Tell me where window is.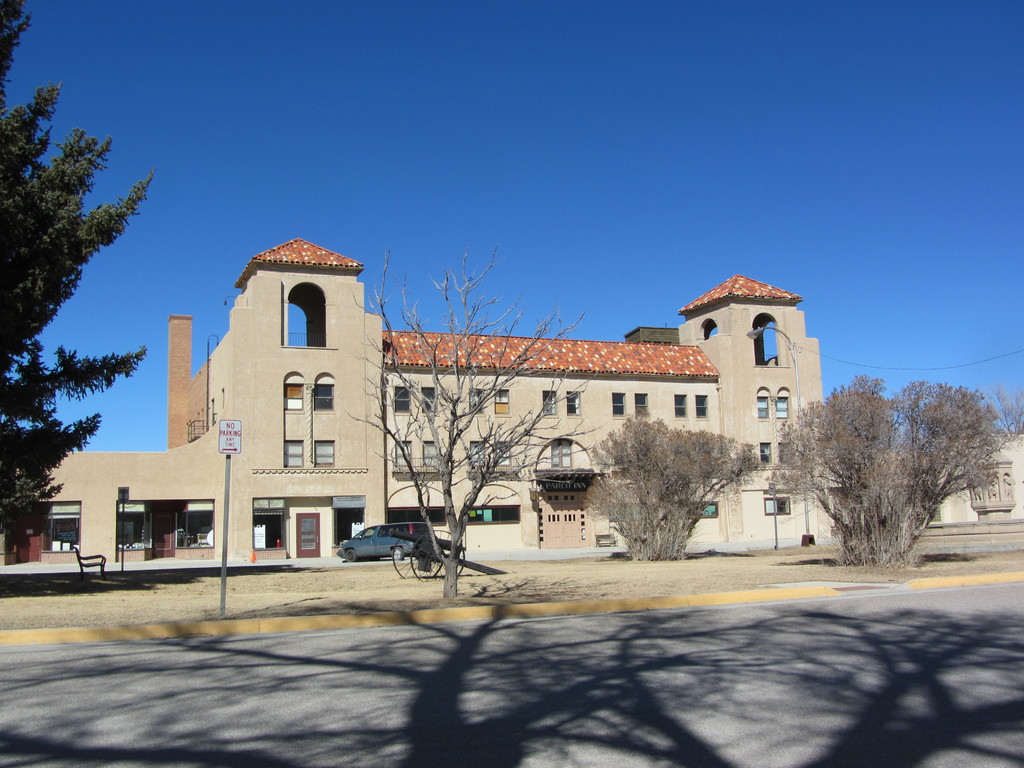
window is at 758 443 771 468.
